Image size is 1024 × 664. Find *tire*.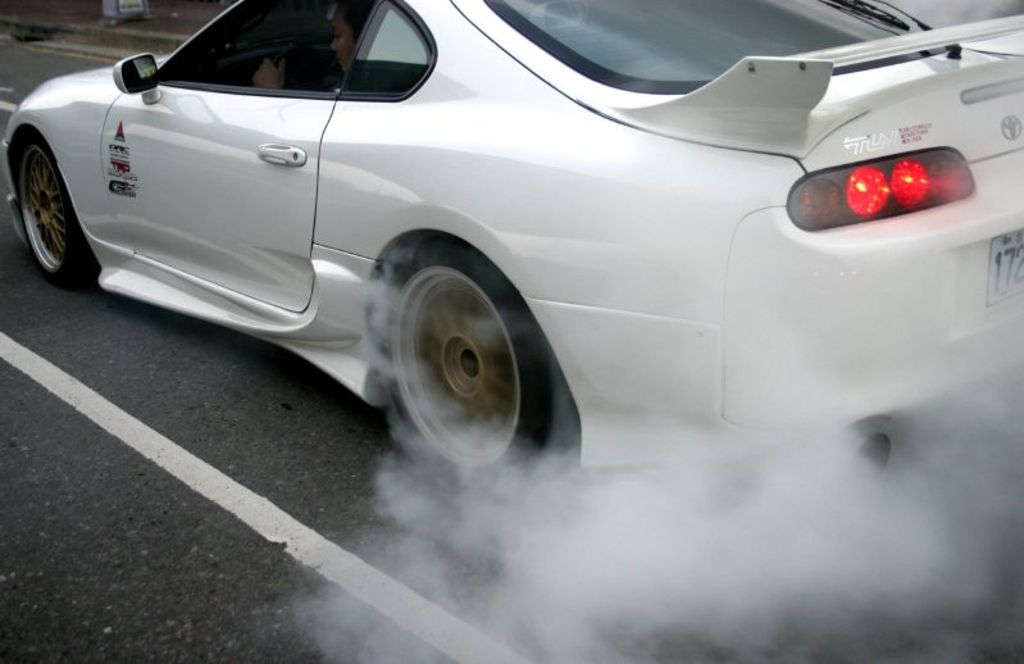
[352, 208, 575, 487].
